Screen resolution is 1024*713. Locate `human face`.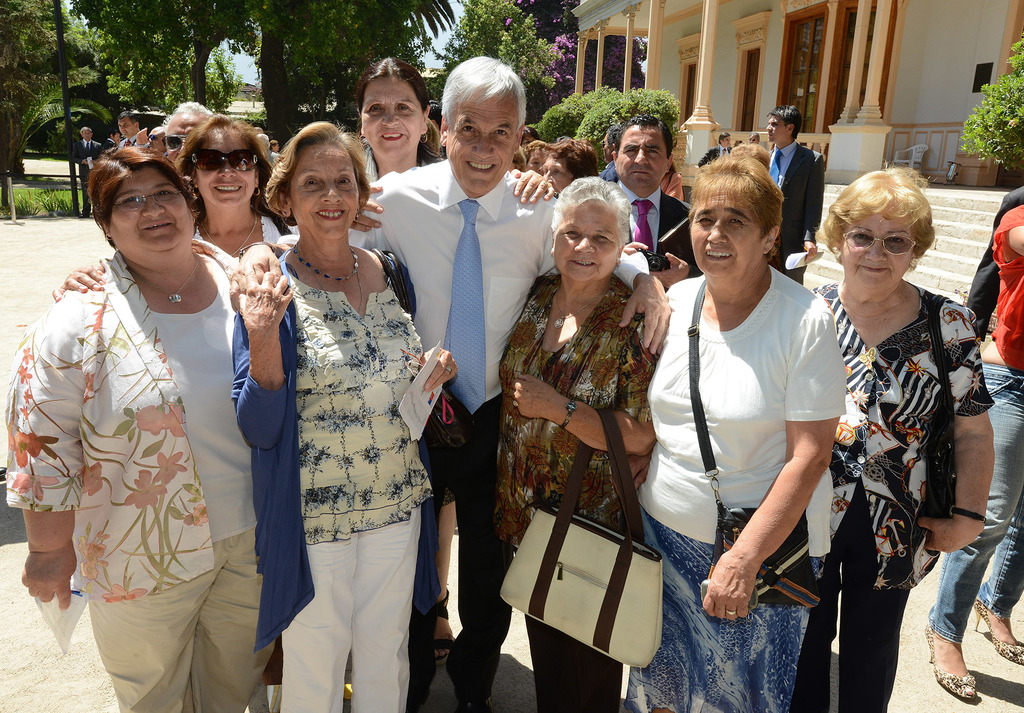
left=722, top=133, right=732, bottom=150.
